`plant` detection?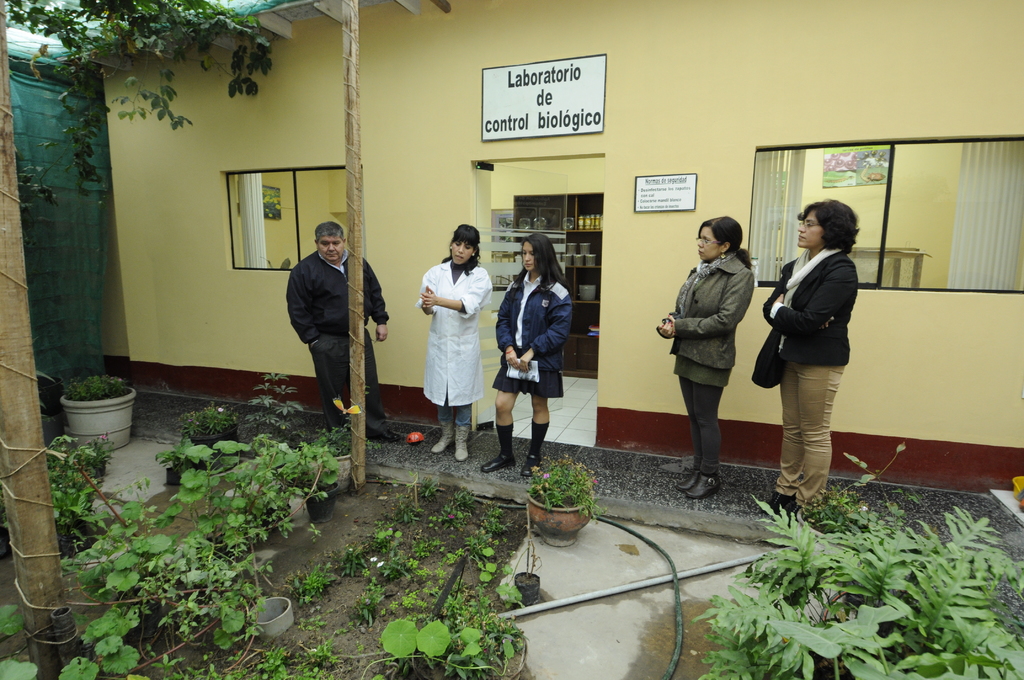
left=246, top=643, right=287, bottom=679
